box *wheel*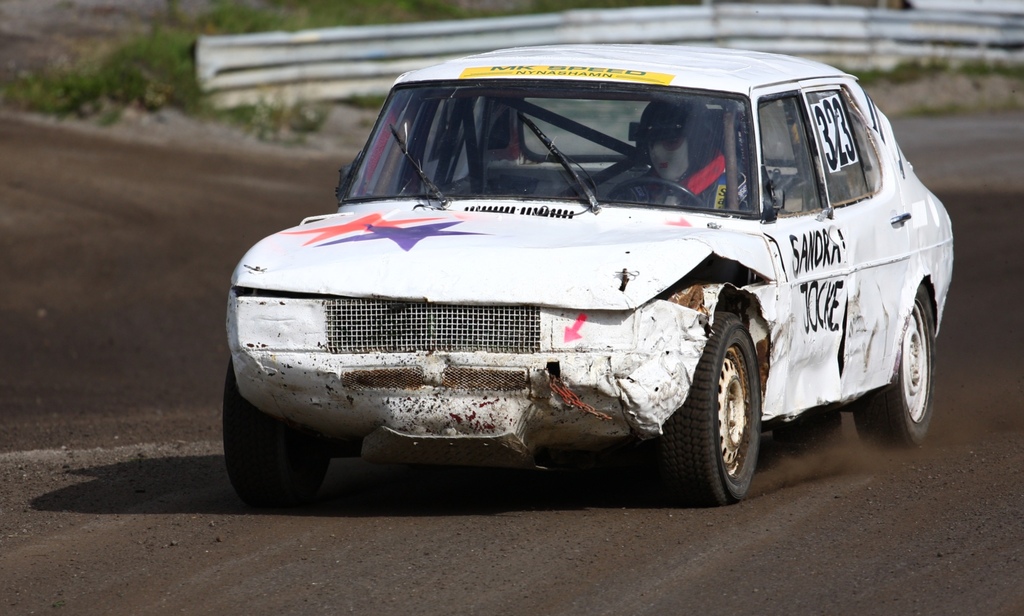
[223,359,330,505]
